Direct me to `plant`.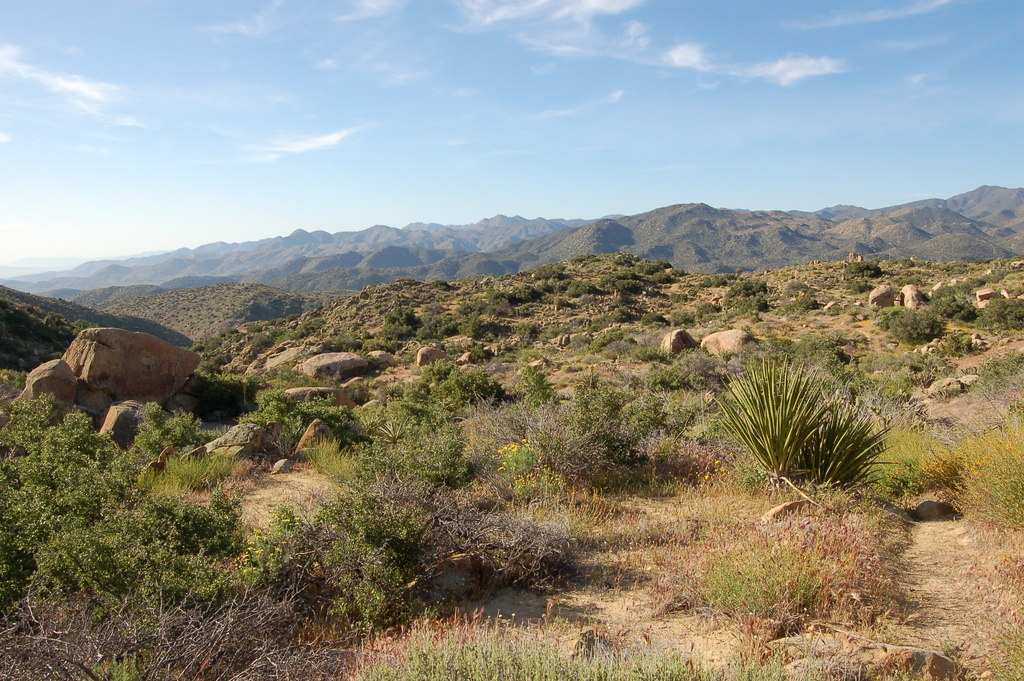
Direction: detection(872, 301, 948, 351).
